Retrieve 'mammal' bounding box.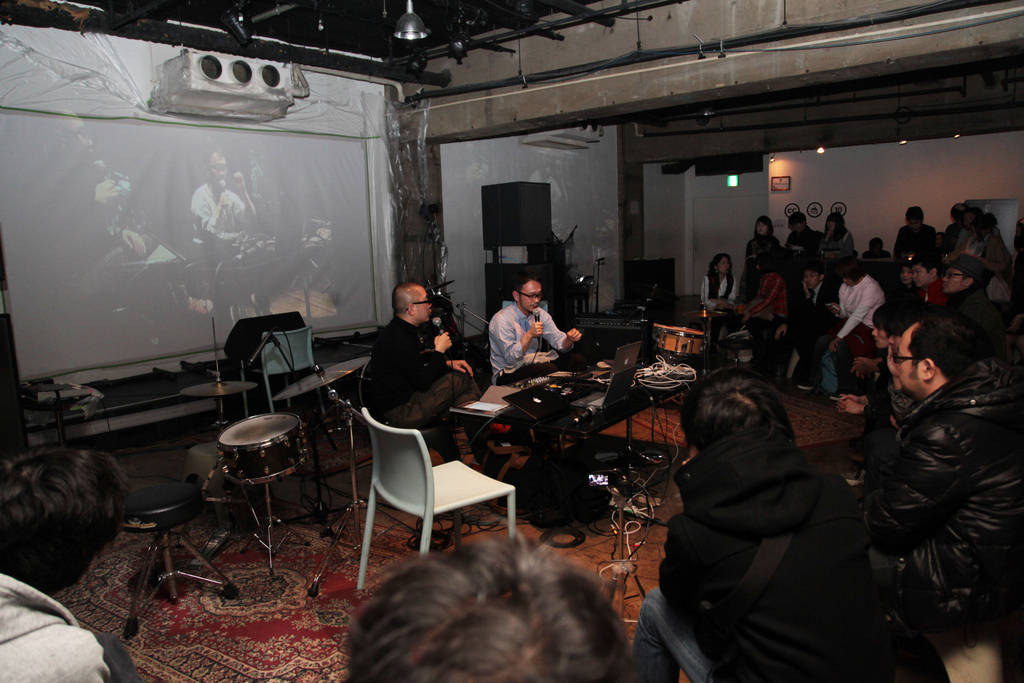
Bounding box: x1=776, y1=265, x2=838, y2=383.
